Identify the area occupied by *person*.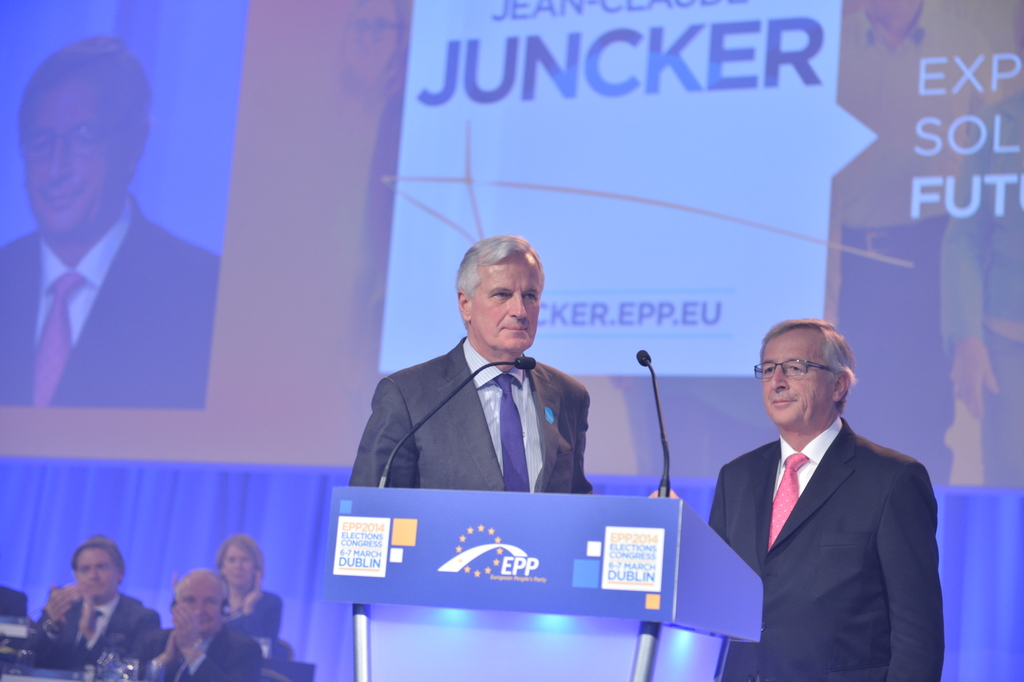
Area: bbox=[22, 529, 169, 681].
